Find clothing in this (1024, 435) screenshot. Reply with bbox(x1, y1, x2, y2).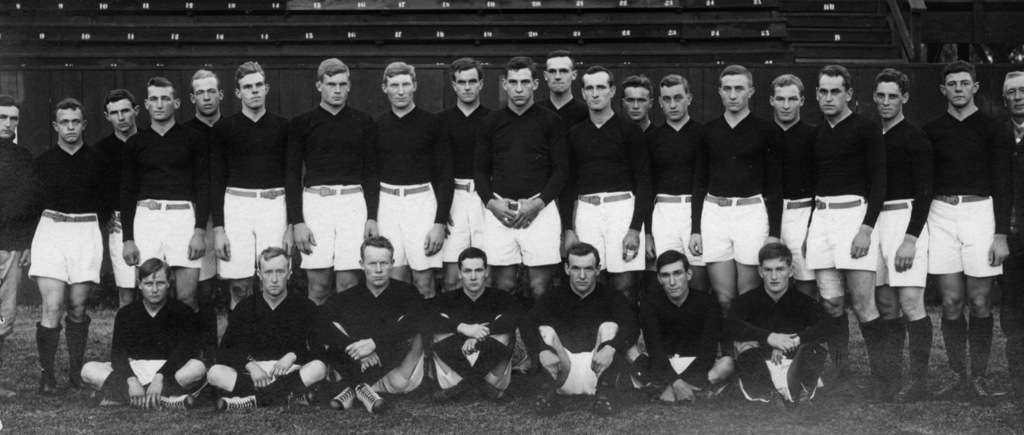
bbox(758, 110, 819, 270).
